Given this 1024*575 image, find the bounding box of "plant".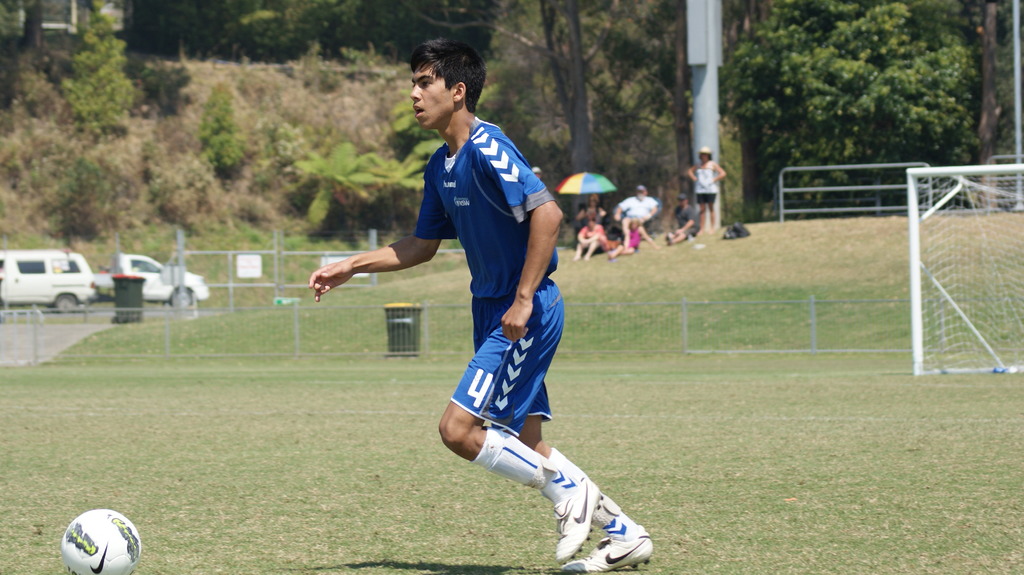
206, 119, 255, 180.
